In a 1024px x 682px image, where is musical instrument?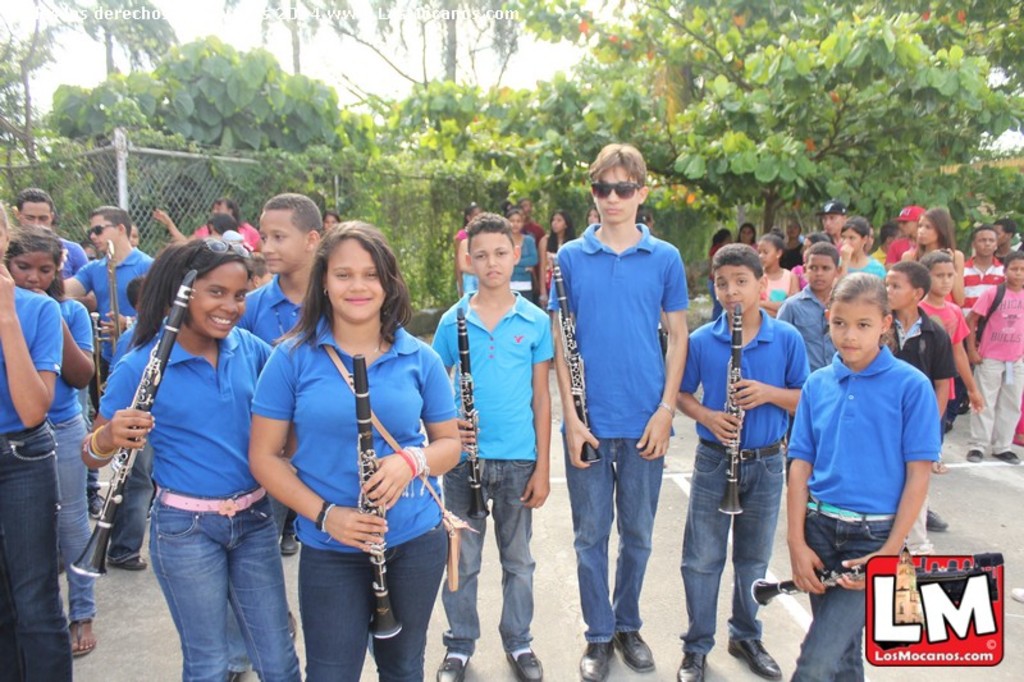
714/305/744/516.
